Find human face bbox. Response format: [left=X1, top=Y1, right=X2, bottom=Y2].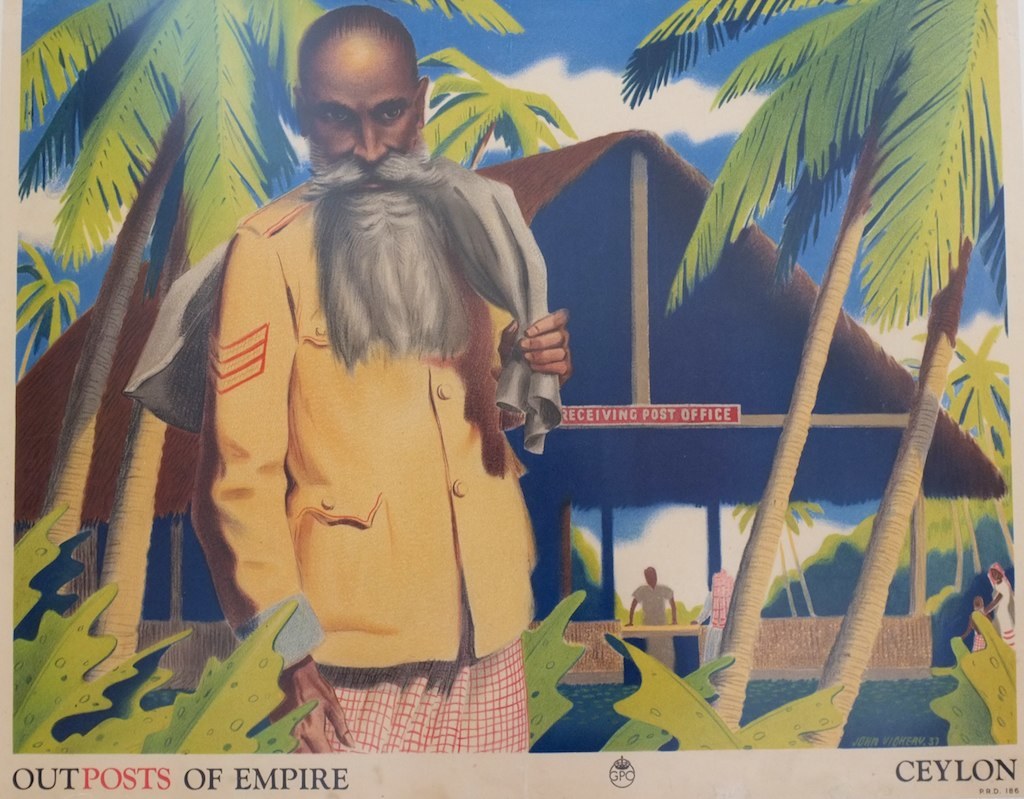
[left=308, top=27, right=419, bottom=192].
